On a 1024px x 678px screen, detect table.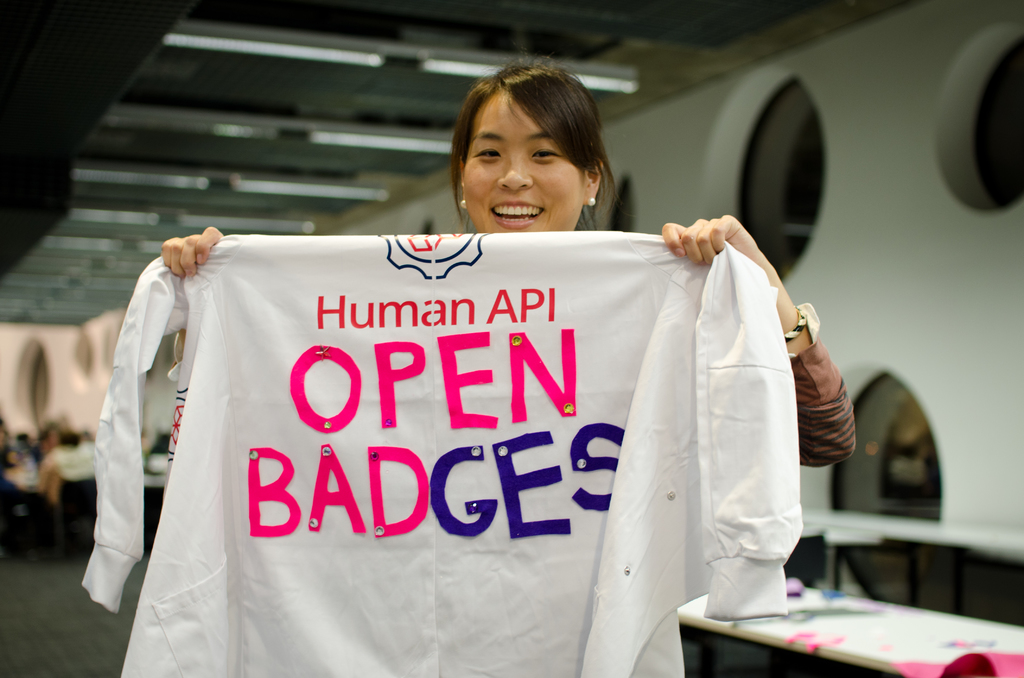
683:584:1017:675.
